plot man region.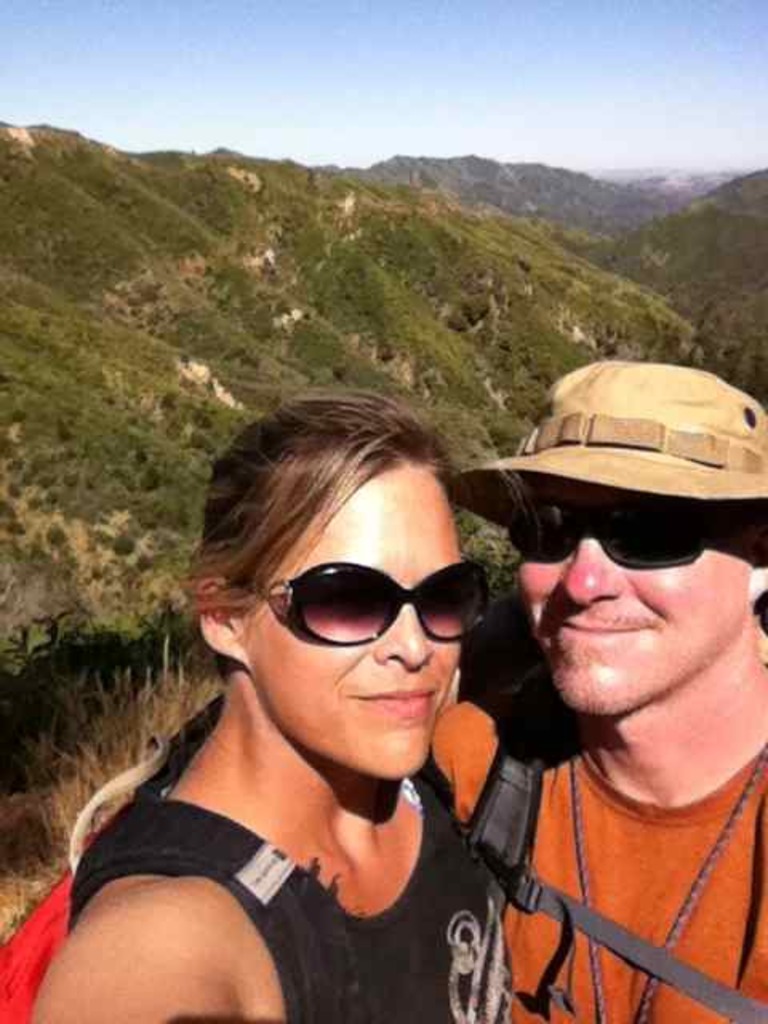
Plotted at l=427, t=373, r=765, b=1022.
